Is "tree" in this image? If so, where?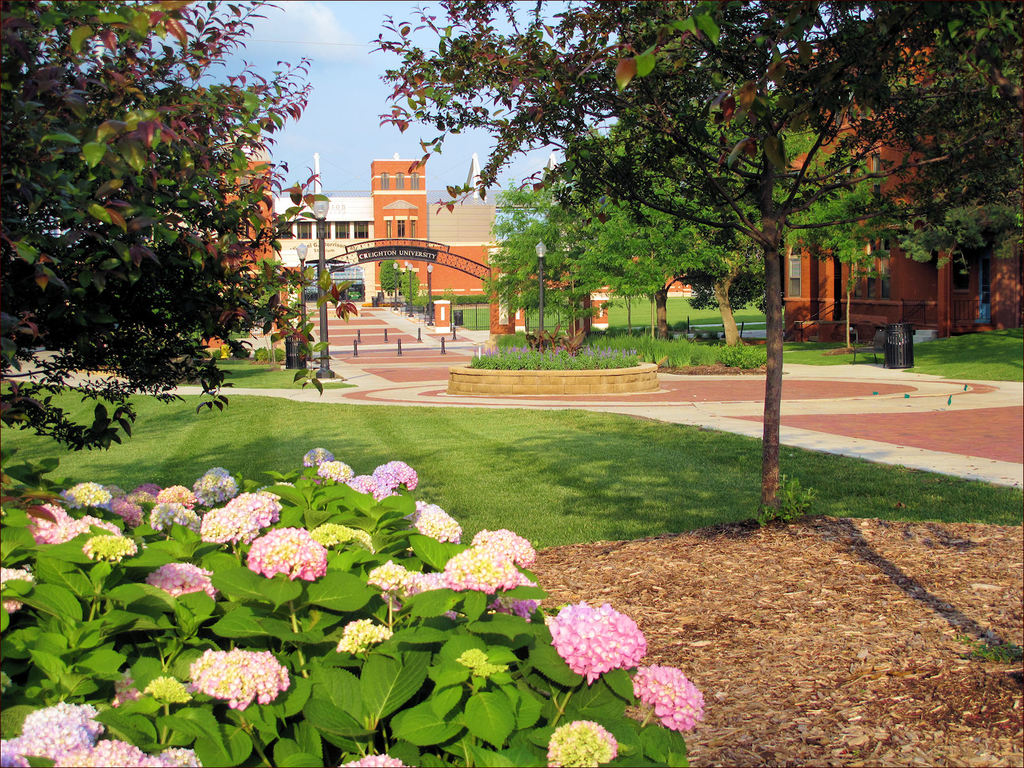
Yes, at 627, 84, 903, 348.
